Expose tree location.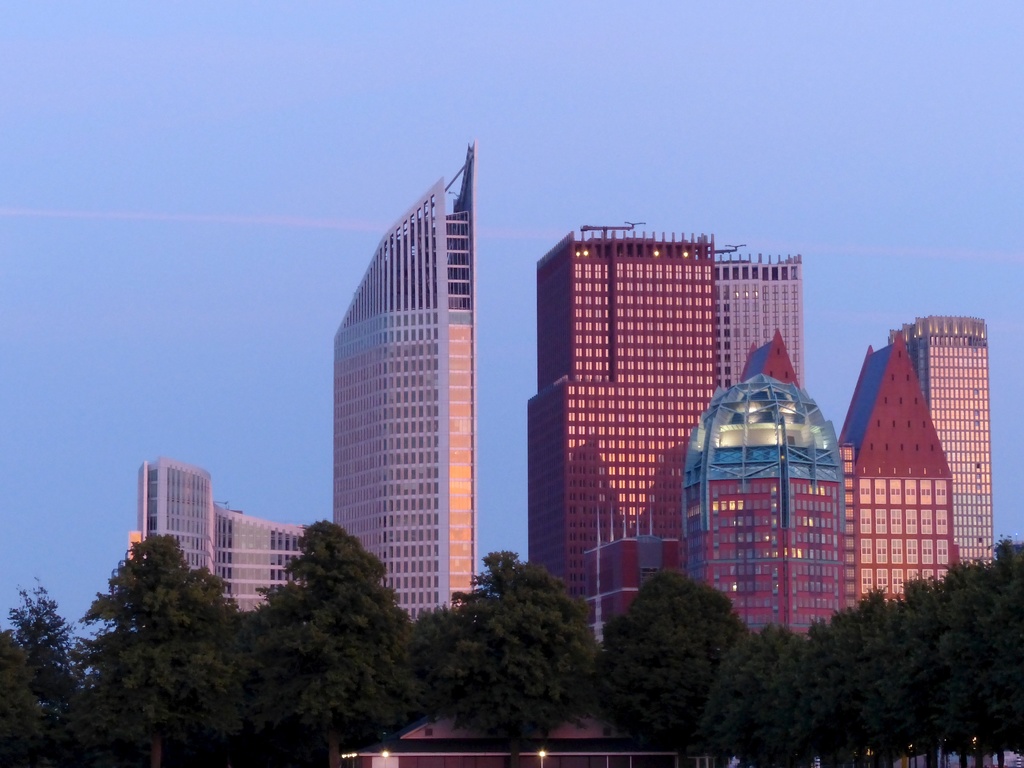
Exposed at 589:572:748:767.
